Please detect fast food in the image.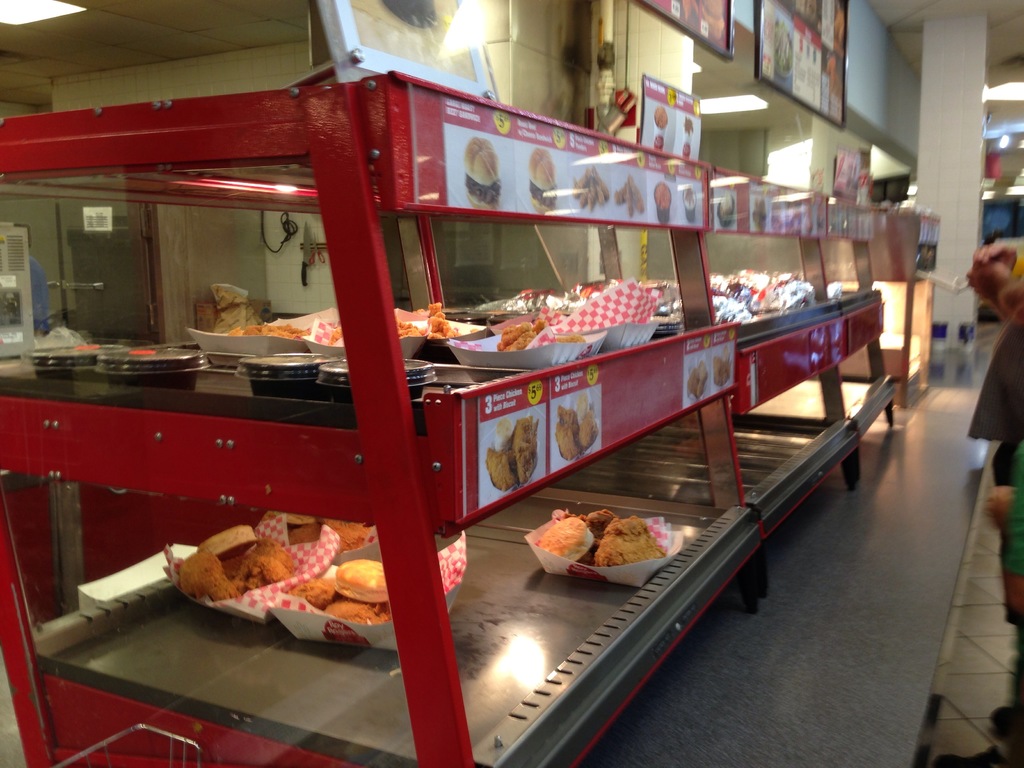
717,348,735,385.
